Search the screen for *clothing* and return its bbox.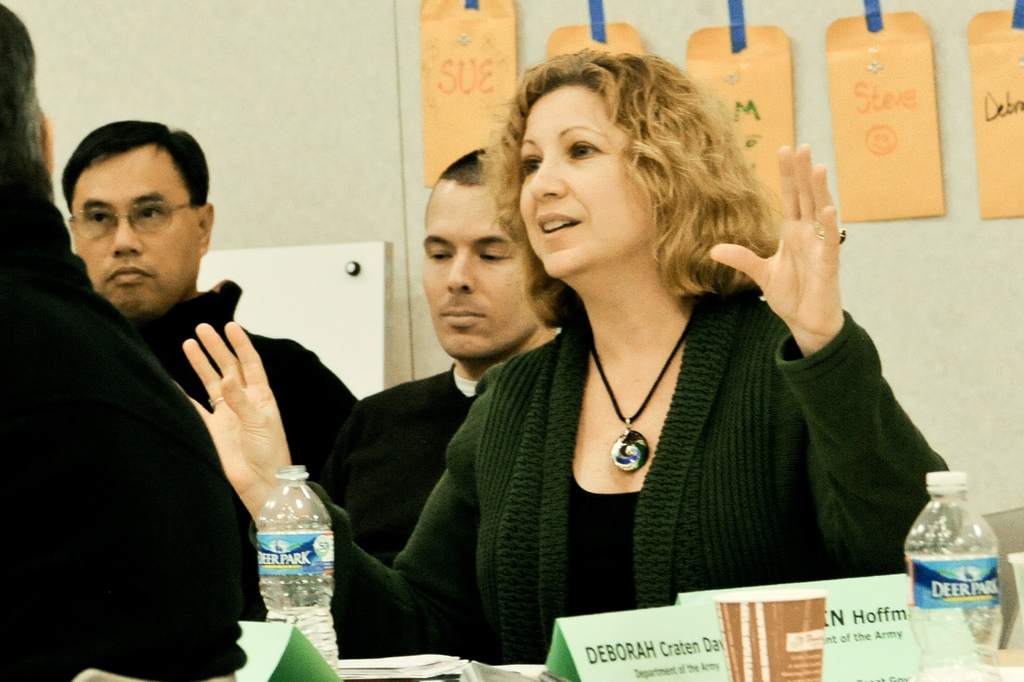
Found: 0, 168, 245, 681.
